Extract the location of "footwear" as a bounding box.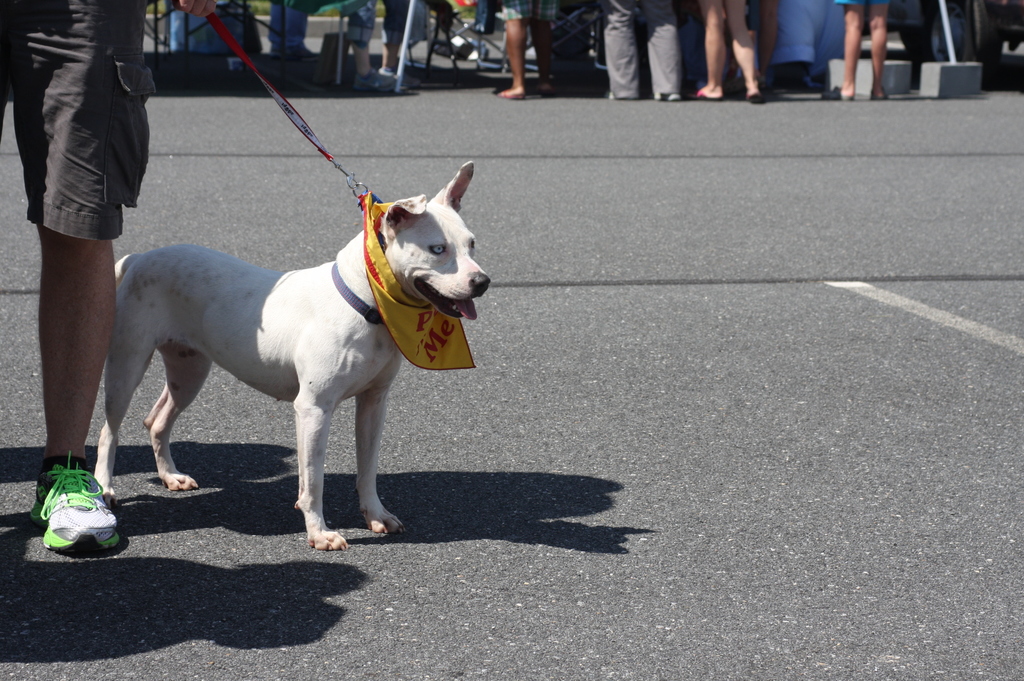
l=872, t=84, r=887, b=100.
